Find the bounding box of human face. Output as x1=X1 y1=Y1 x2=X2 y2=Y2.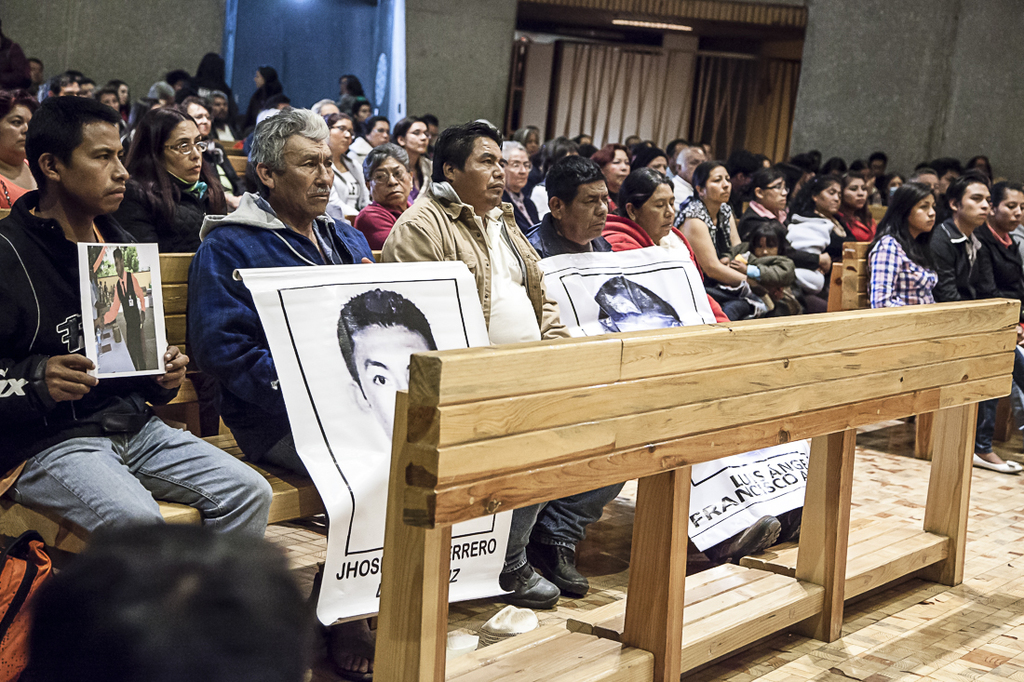
x1=113 y1=251 x2=124 y2=276.
